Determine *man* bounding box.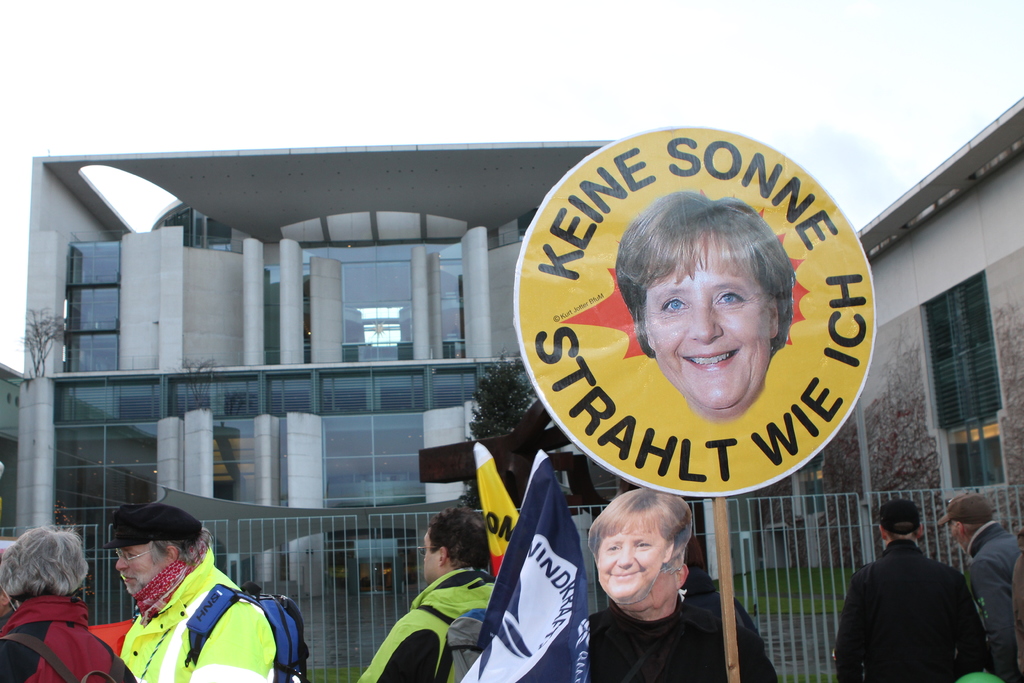
Determined: Rect(932, 492, 1023, 682).
